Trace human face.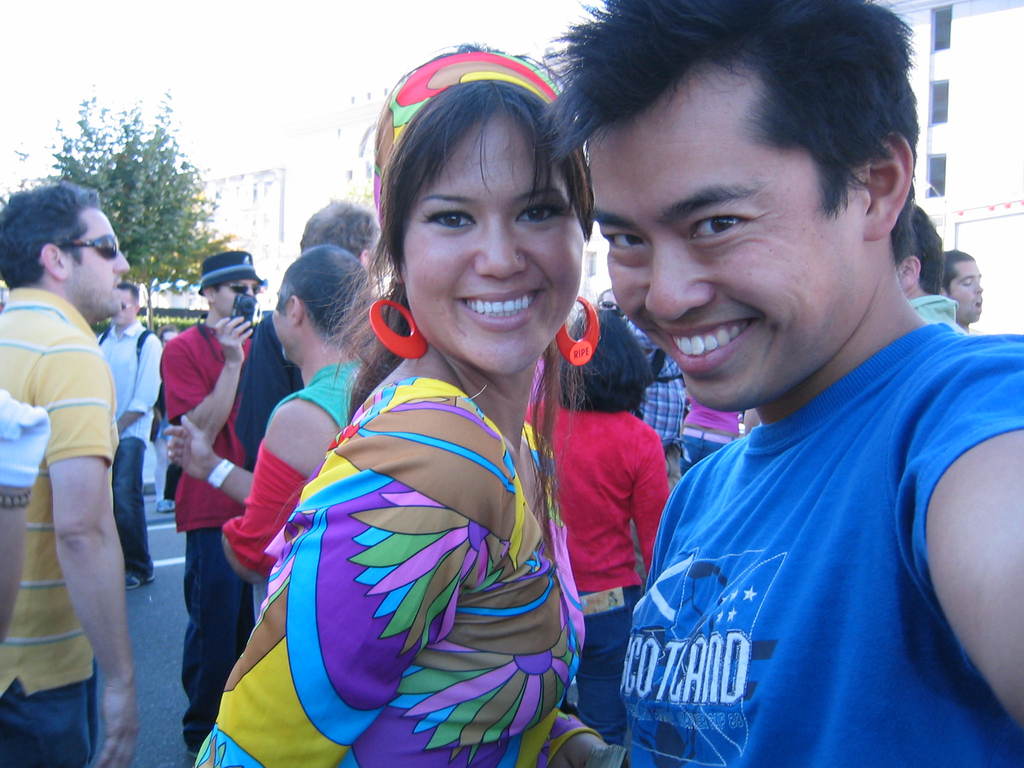
Traced to (left=954, top=259, right=984, bottom=321).
